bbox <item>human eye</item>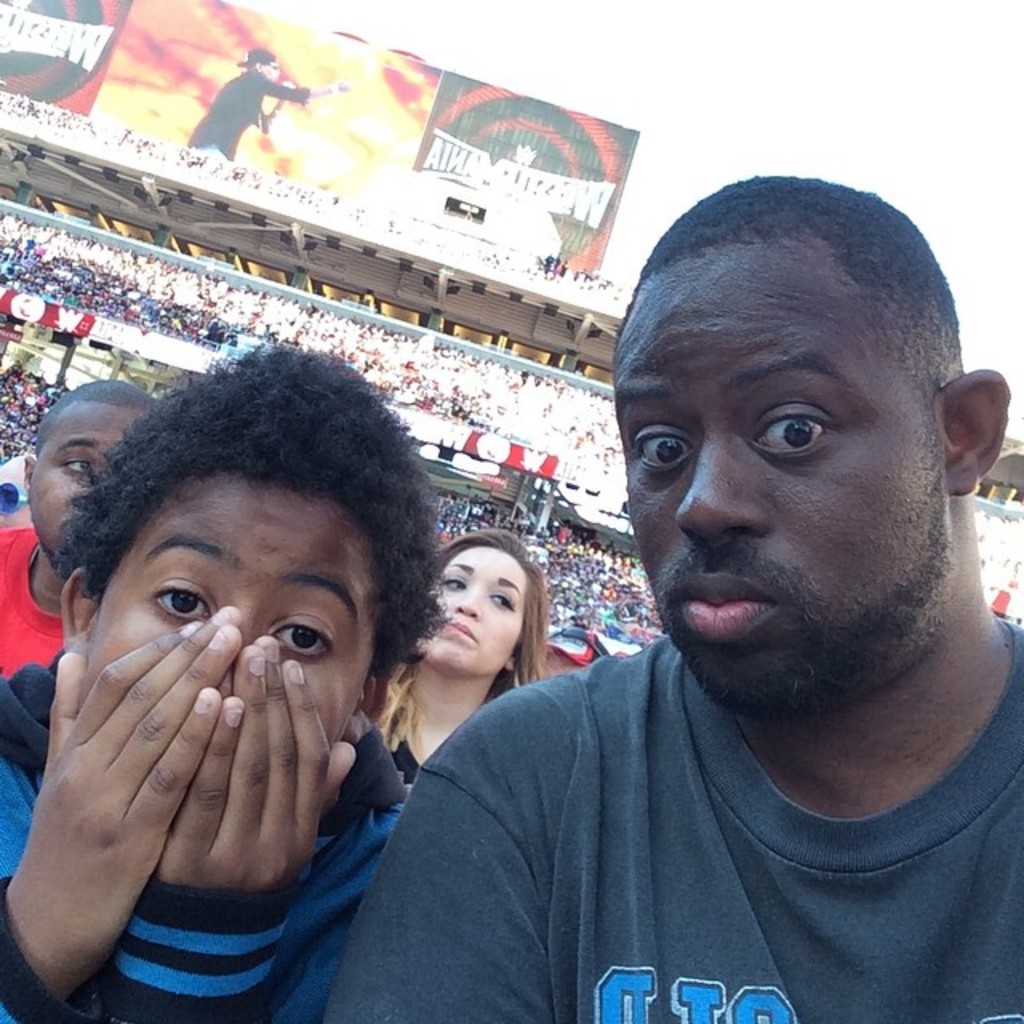
61, 453, 96, 477
